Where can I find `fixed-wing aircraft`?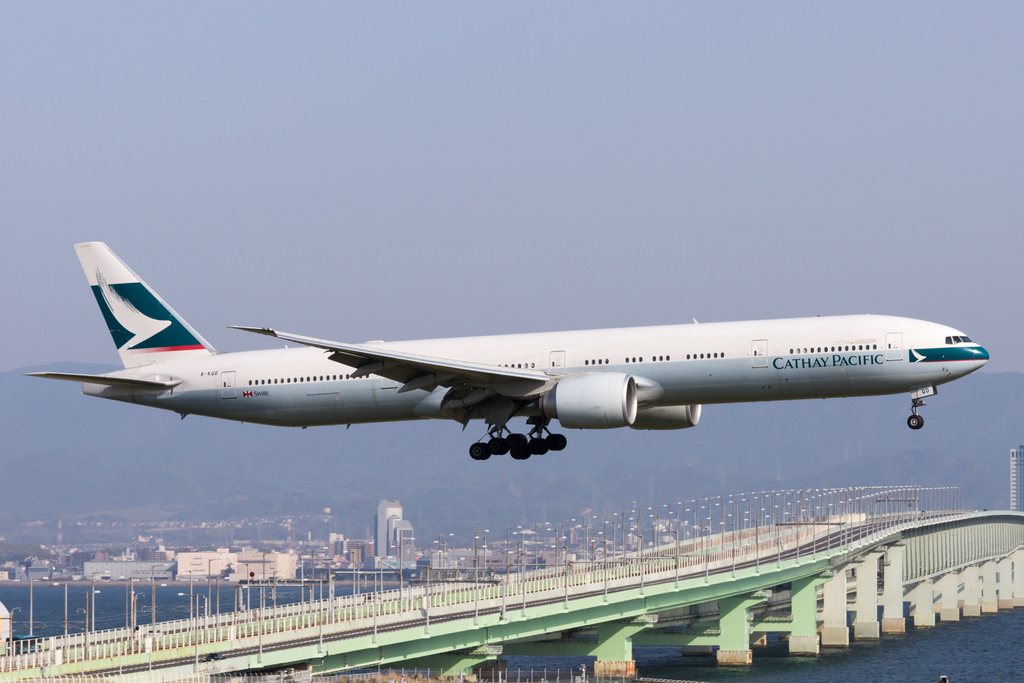
You can find it at 34/243/978/463.
